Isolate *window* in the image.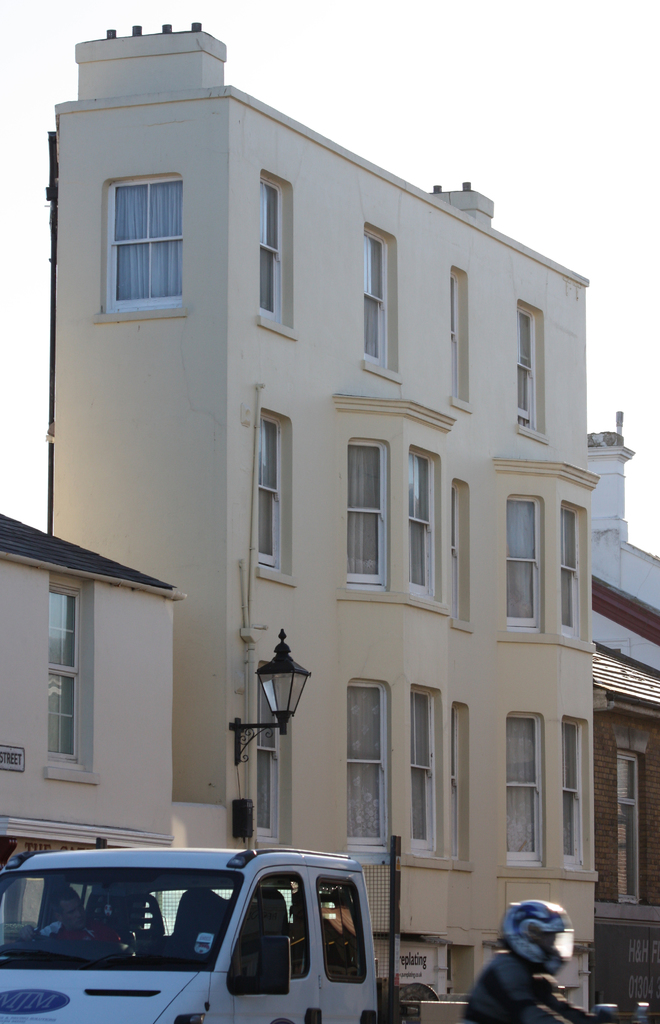
Isolated region: Rect(448, 276, 464, 403).
